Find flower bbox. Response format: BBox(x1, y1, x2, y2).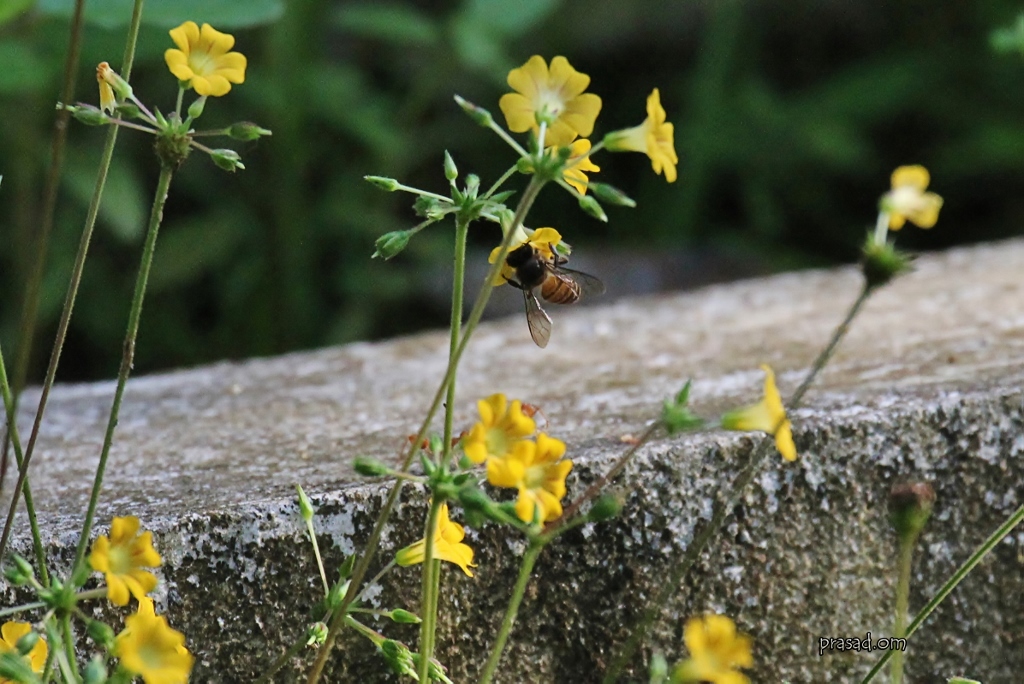
BBox(89, 517, 162, 607).
